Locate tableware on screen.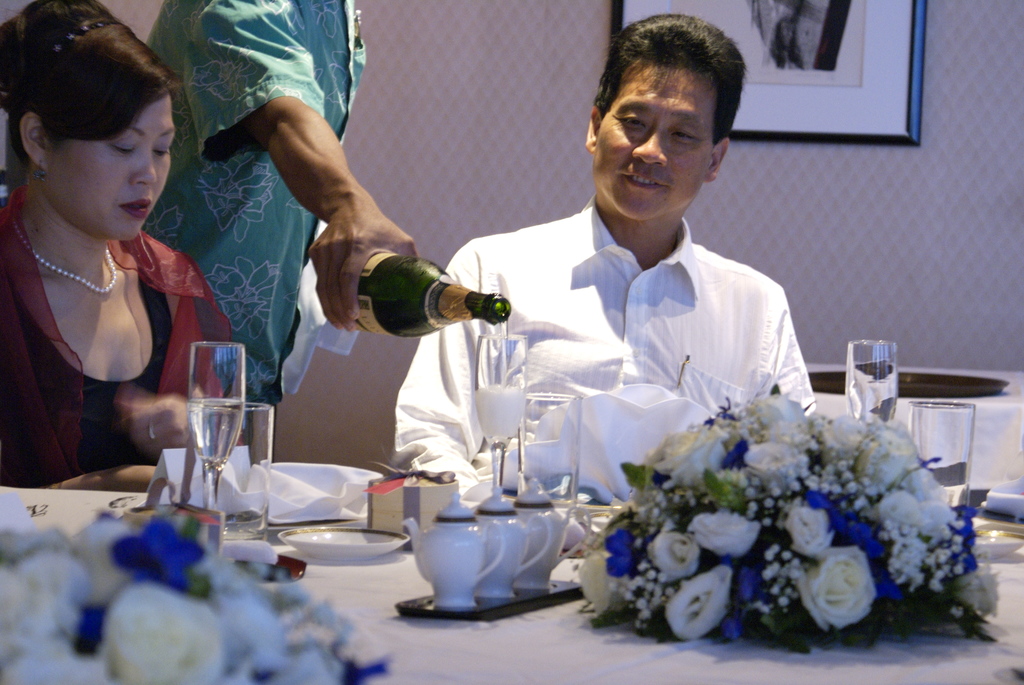
On screen at (left=519, top=385, right=582, bottom=513).
